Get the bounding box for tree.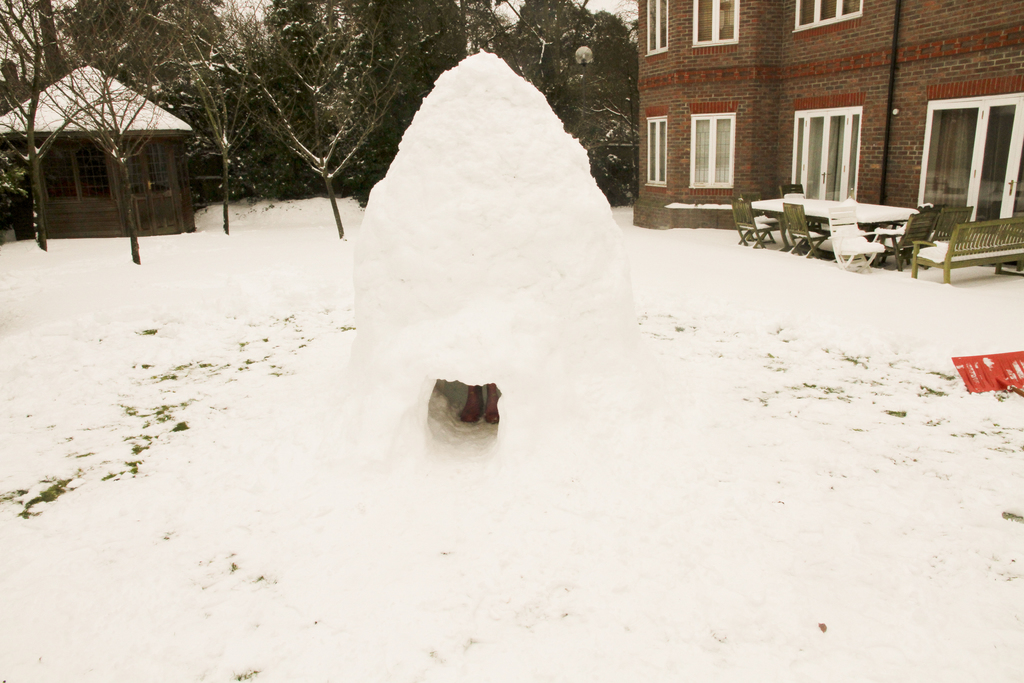
<box>31,0,189,265</box>.
